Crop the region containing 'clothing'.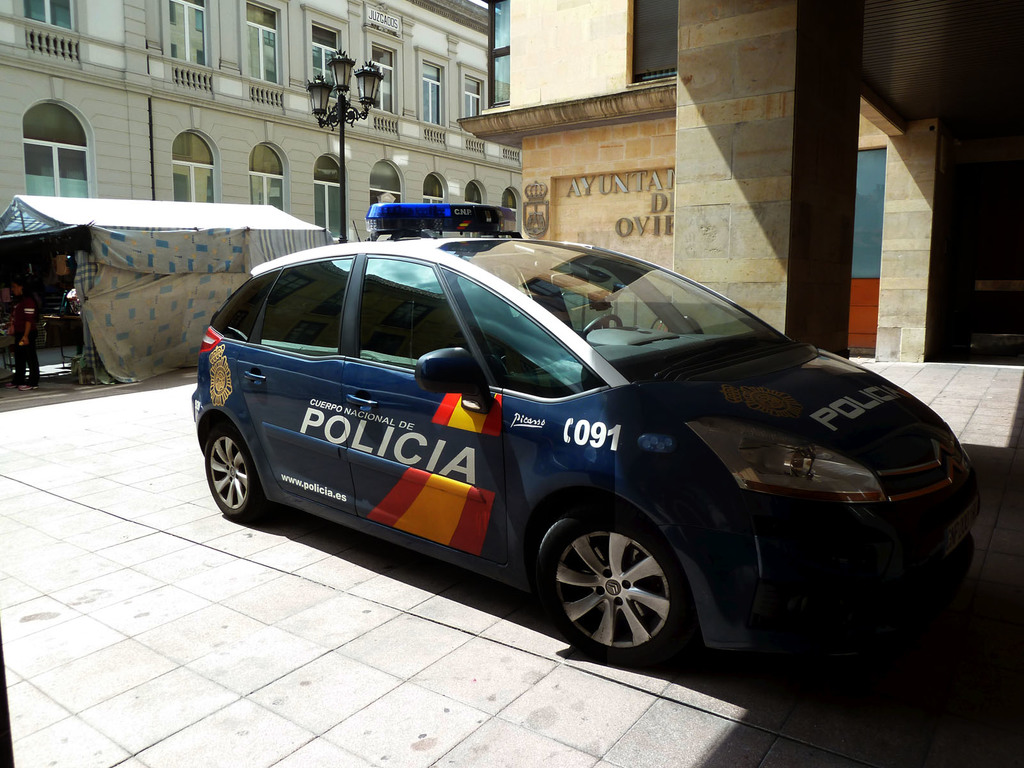
Crop region: left=11, top=297, right=39, bottom=385.
